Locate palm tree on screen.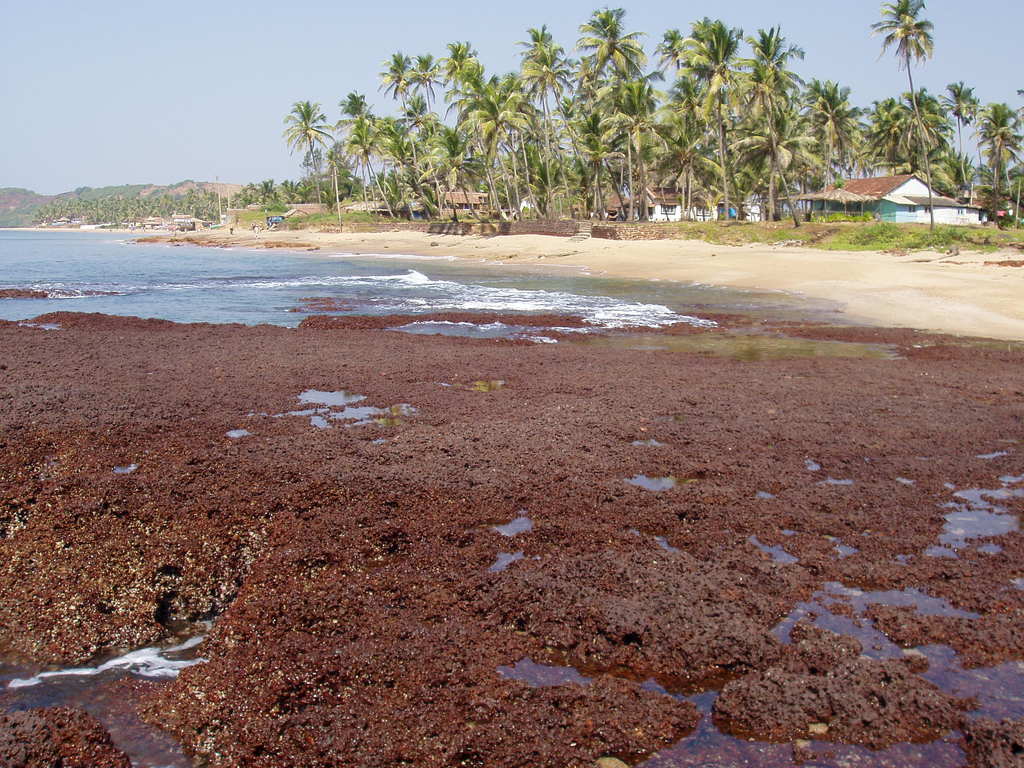
On screen at bbox=[376, 48, 421, 208].
